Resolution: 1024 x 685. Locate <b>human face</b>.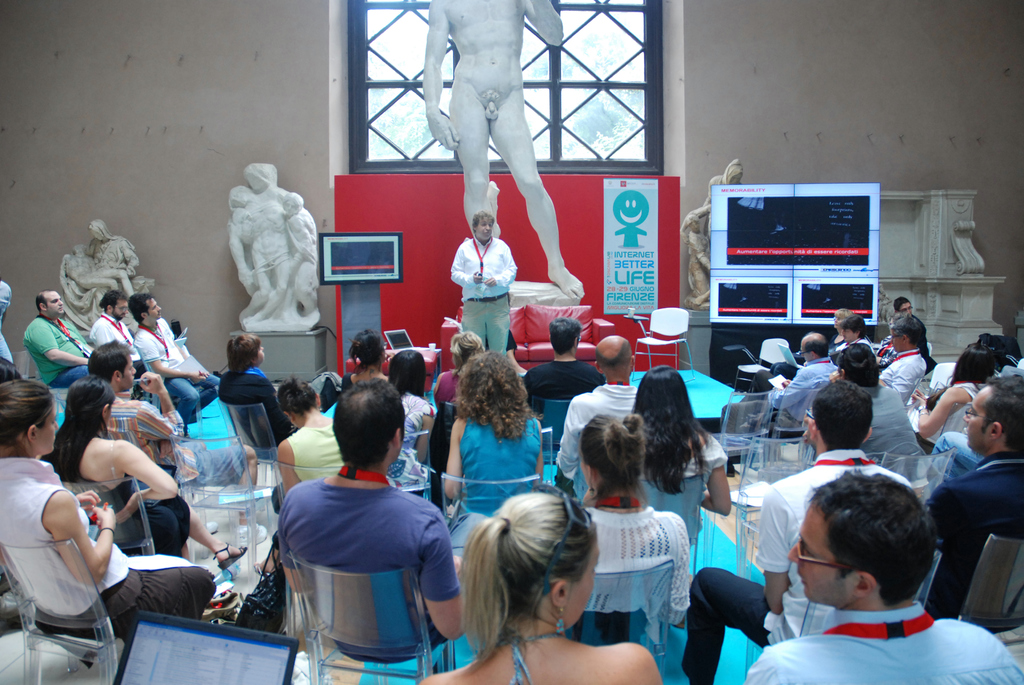
left=113, top=300, right=129, bottom=321.
